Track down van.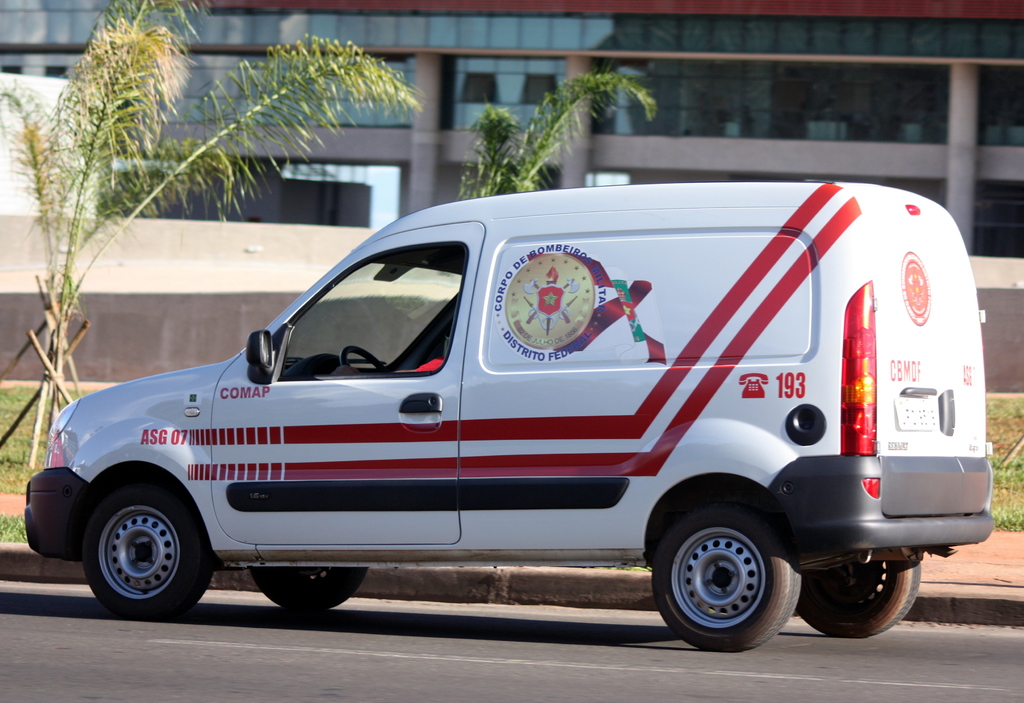
Tracked to detection(23, 180, 993, 656).
